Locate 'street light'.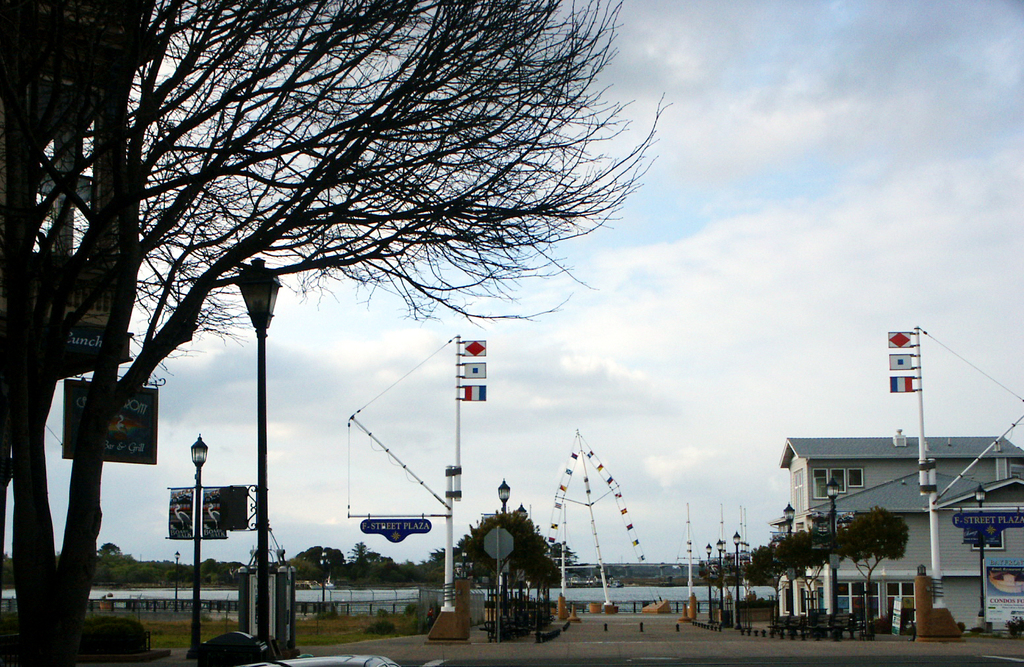
Bounding box: 187/435/211/658.
